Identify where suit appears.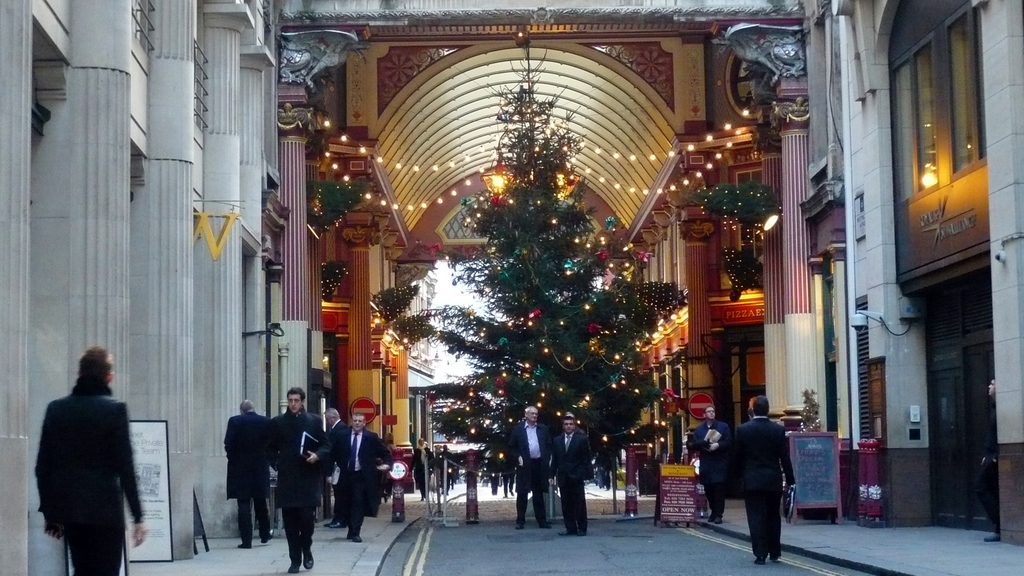
Appears at <region>687, 423, 733, 513</region>.
